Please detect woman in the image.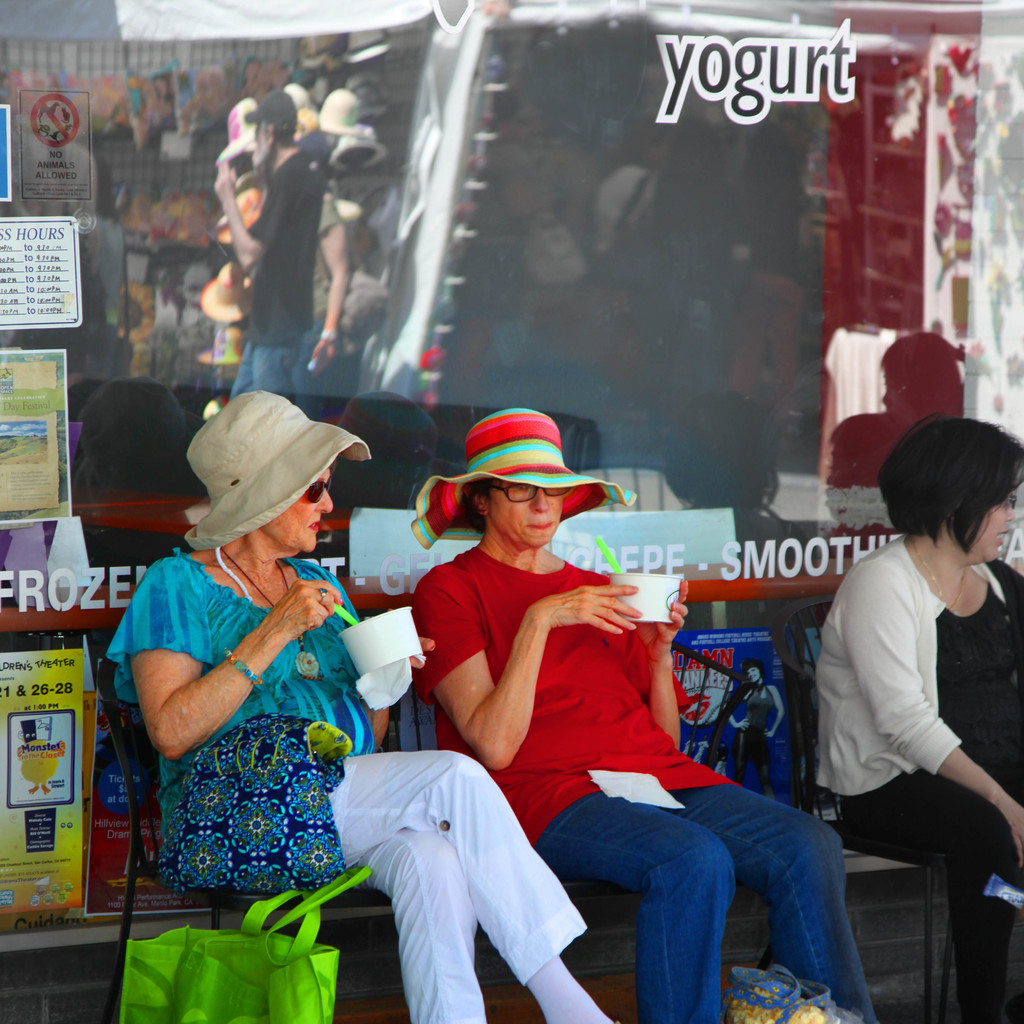
region(104, 467, 623, 1023).
